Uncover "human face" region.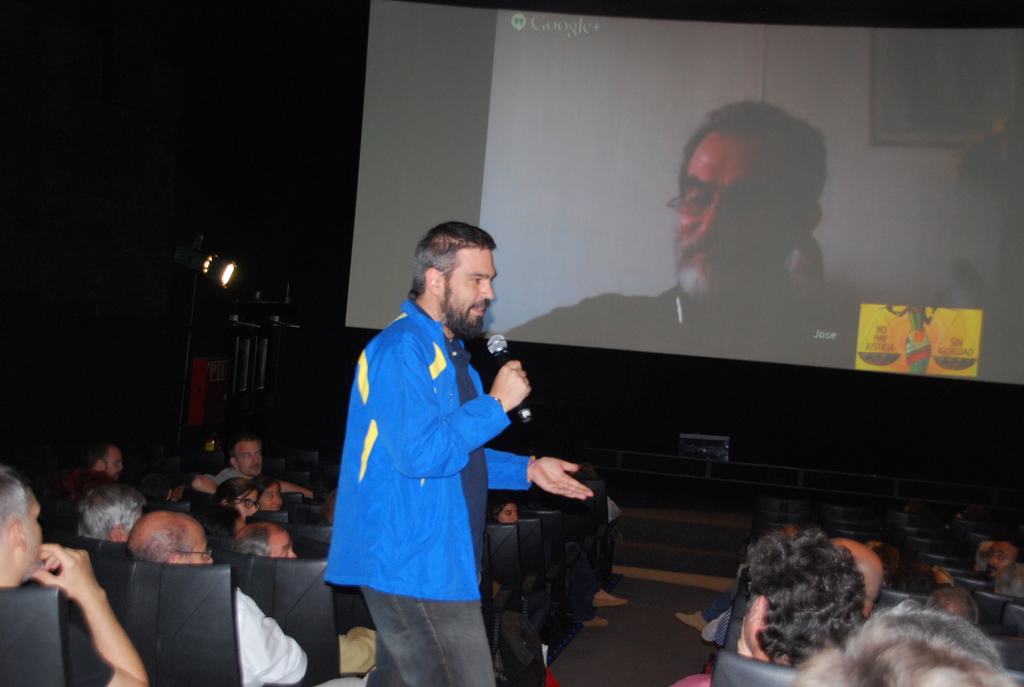
Uncovered: 234 443 261 476.
